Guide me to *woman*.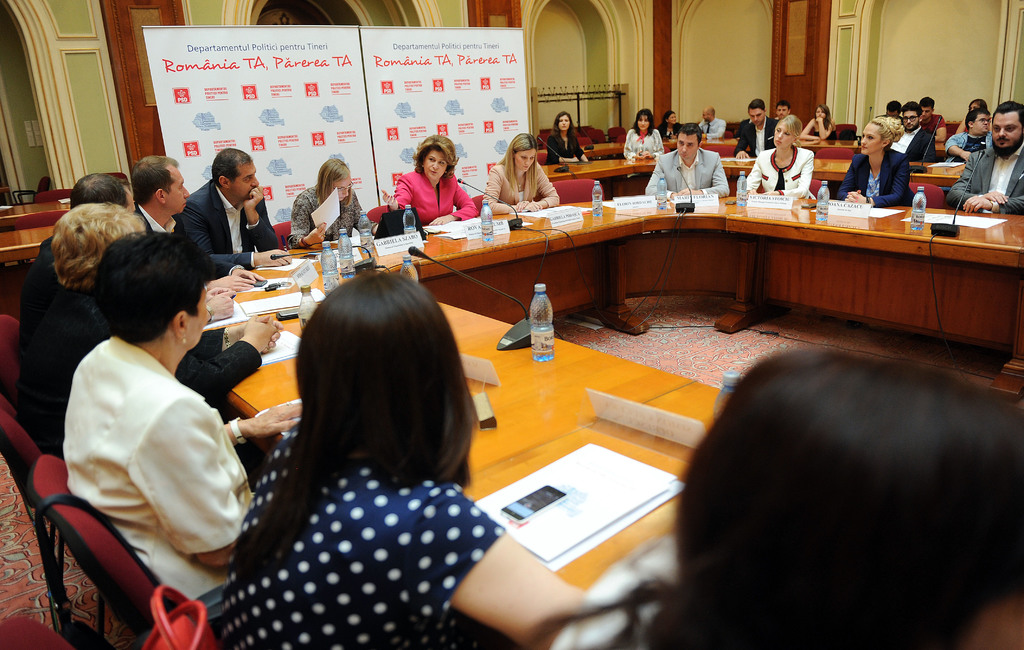
Guidance: 799 106 840 144.
